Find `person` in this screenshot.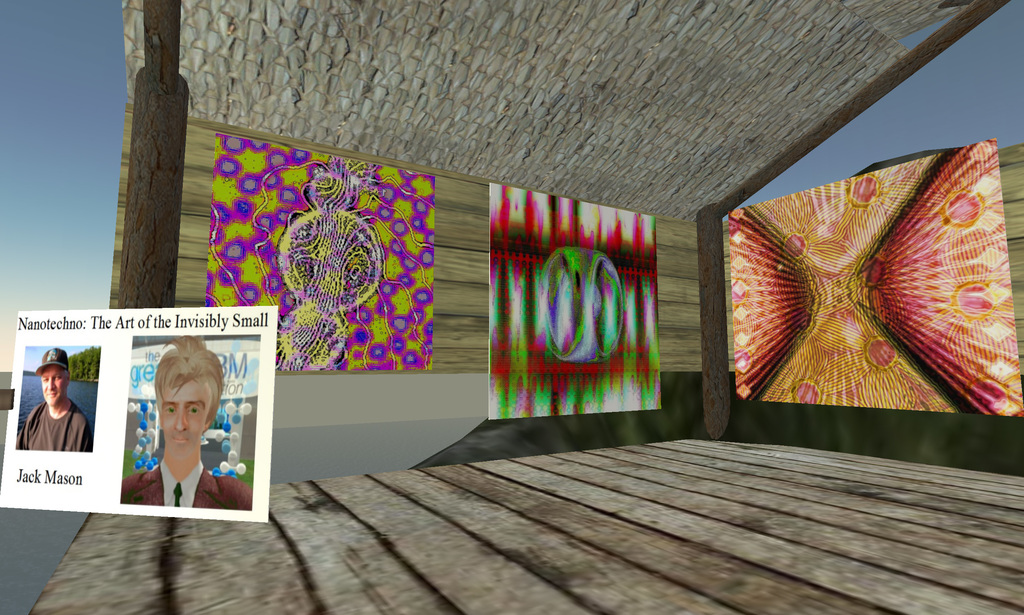
The bounding box for `person` is 23:351:76:469.
